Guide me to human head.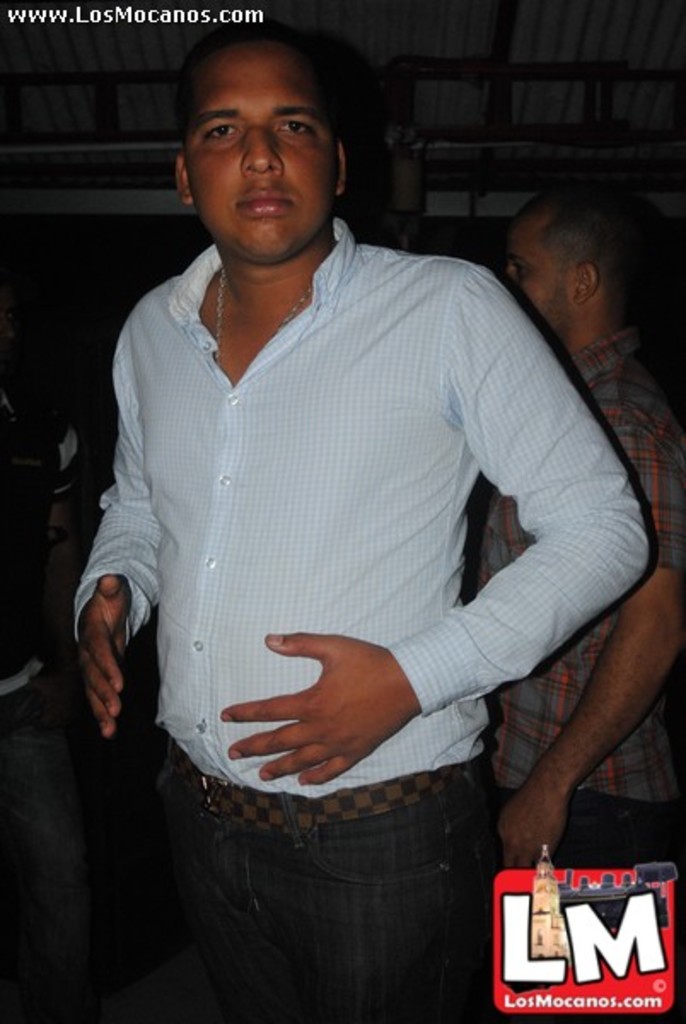
Guidance: [left=497, top=179, right=677, bottom=353].
